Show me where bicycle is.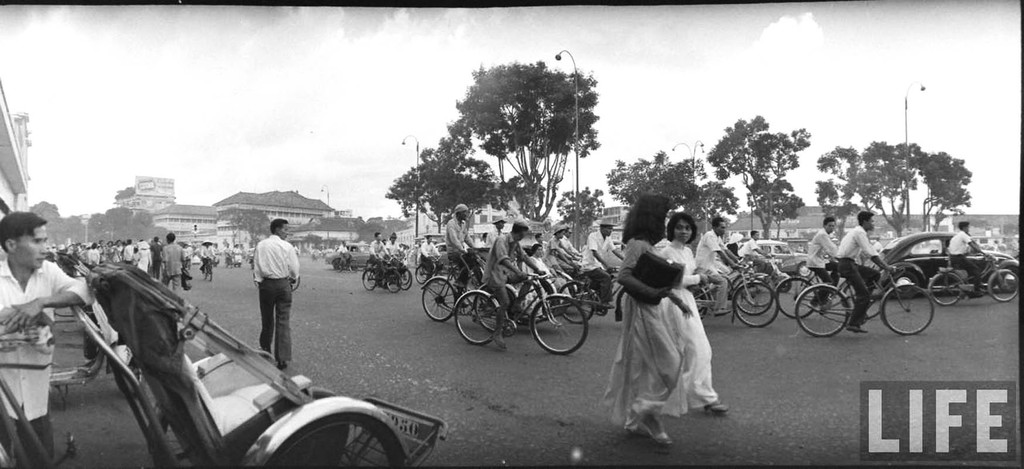
bicycle is at 681, 258, 785, 327.
